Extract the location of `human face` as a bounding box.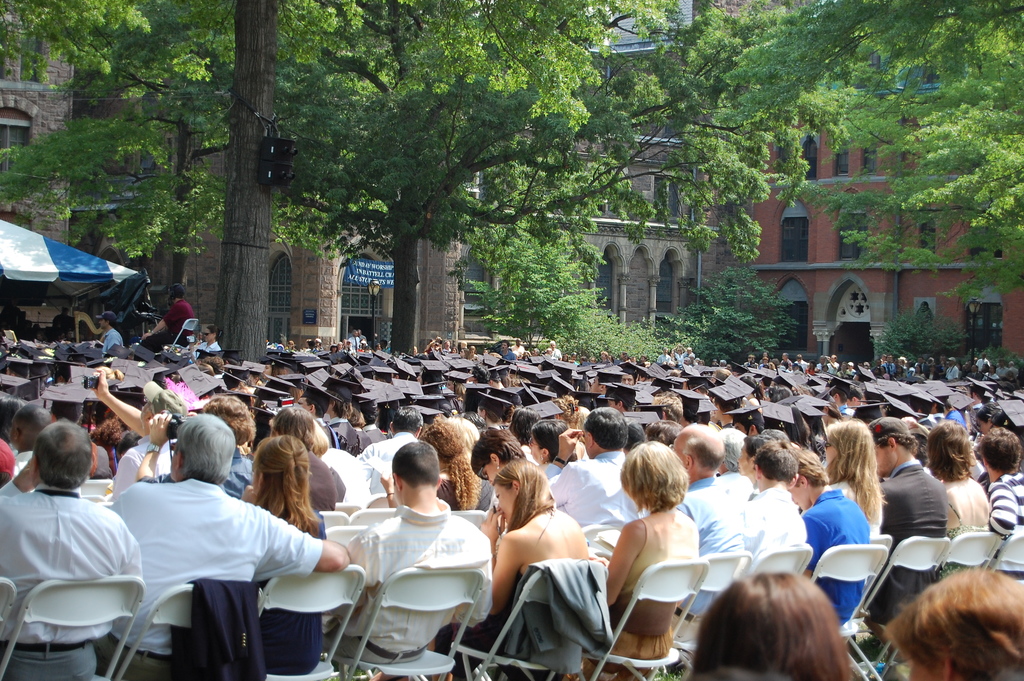
{"left": 977, "top": 418, "right": 991, "bottom": 436}.
